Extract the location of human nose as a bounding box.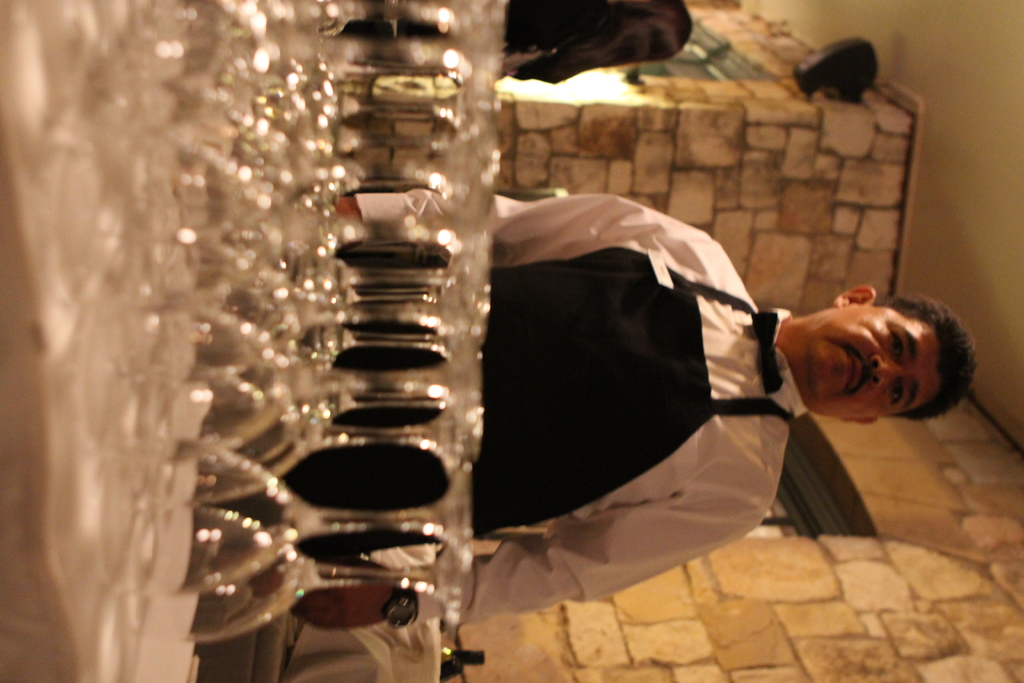
box=[872, 357, 905, 390].
